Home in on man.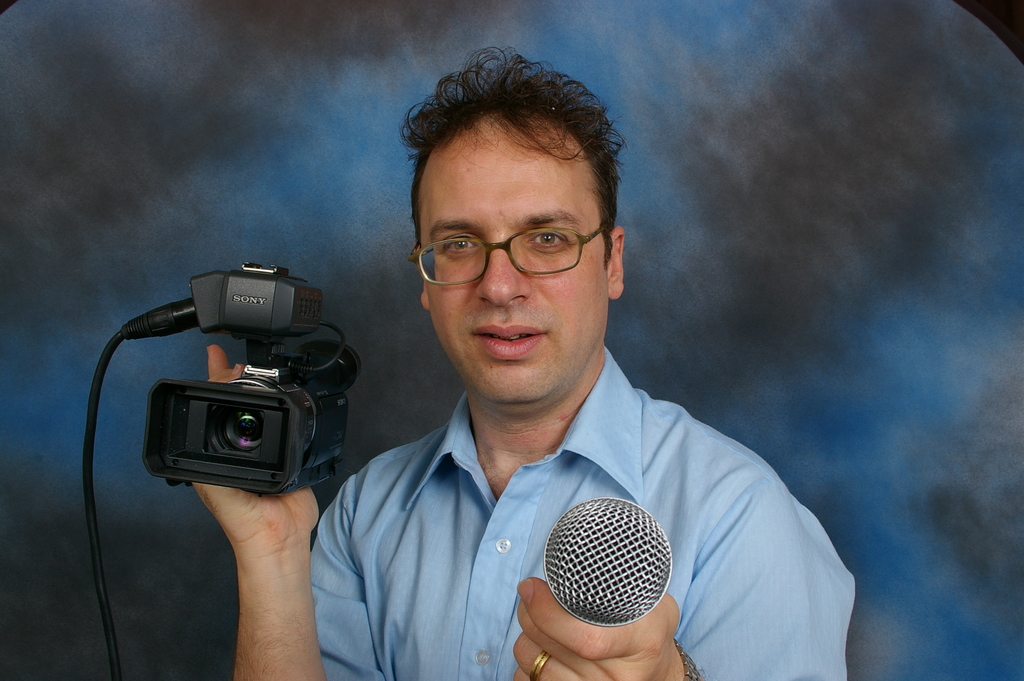
Homed in at 294, 97, 858, 675.
